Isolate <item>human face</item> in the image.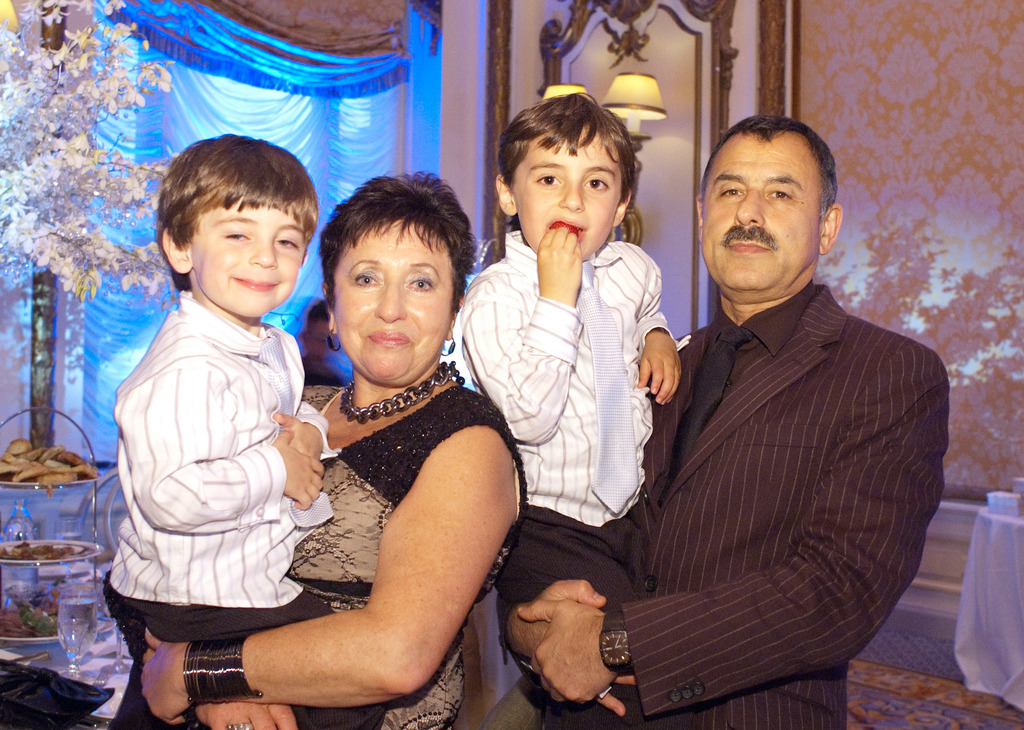
Isolated region: [x1=196, y1=201, x2=304, y2=317].
